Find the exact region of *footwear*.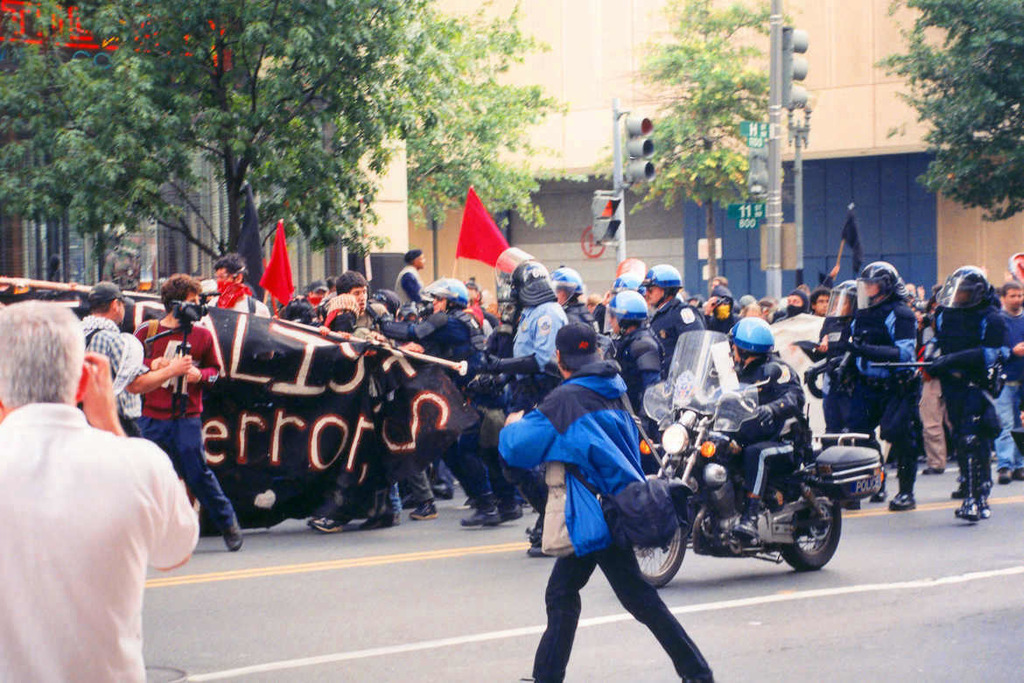
Exact region: [left=1013, top=466, right=1023, bottom=482].
